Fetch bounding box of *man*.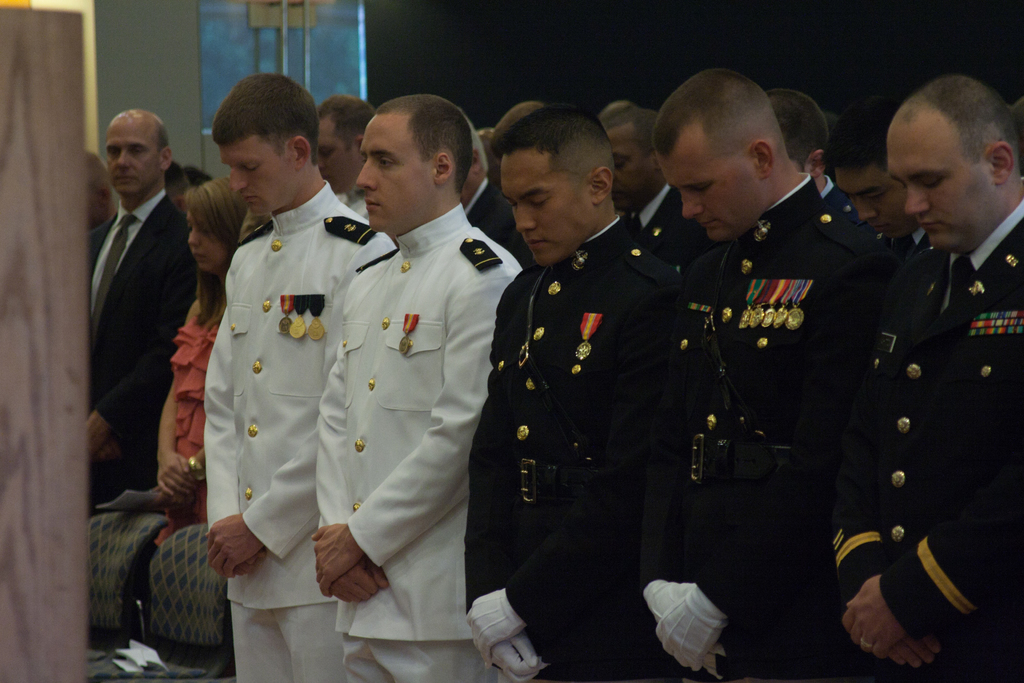
Bbox: <box>455,119,527,267</box>.
